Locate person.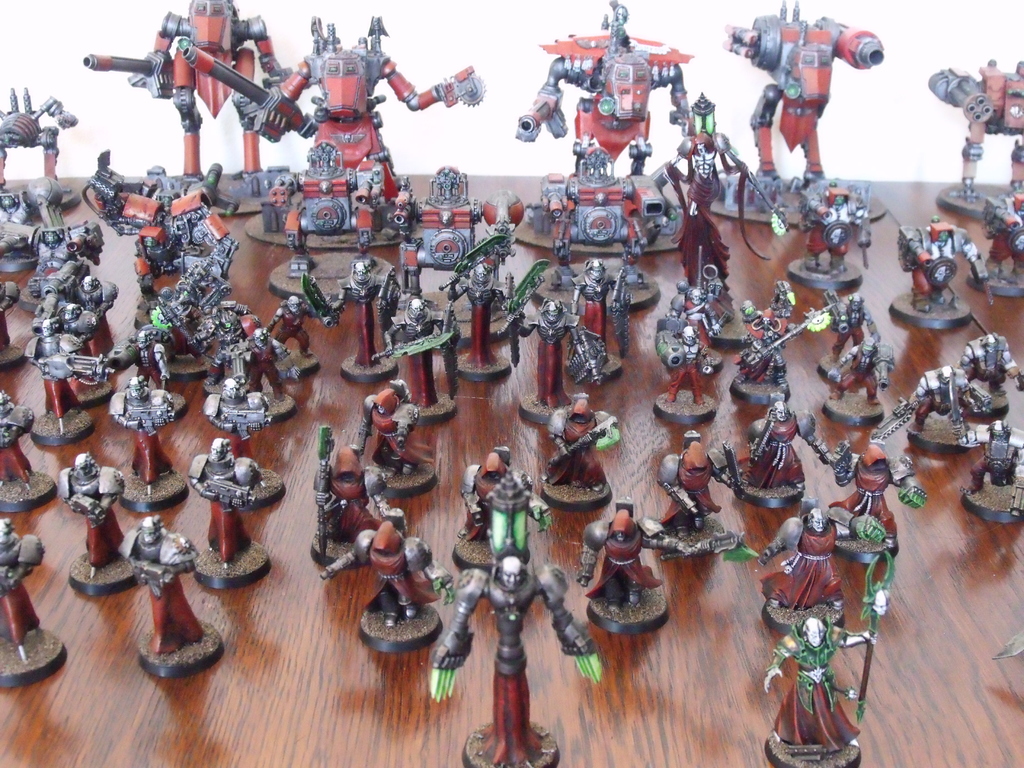
Bounding box: (x1=56, y1=304, x2=99, y2=341).
